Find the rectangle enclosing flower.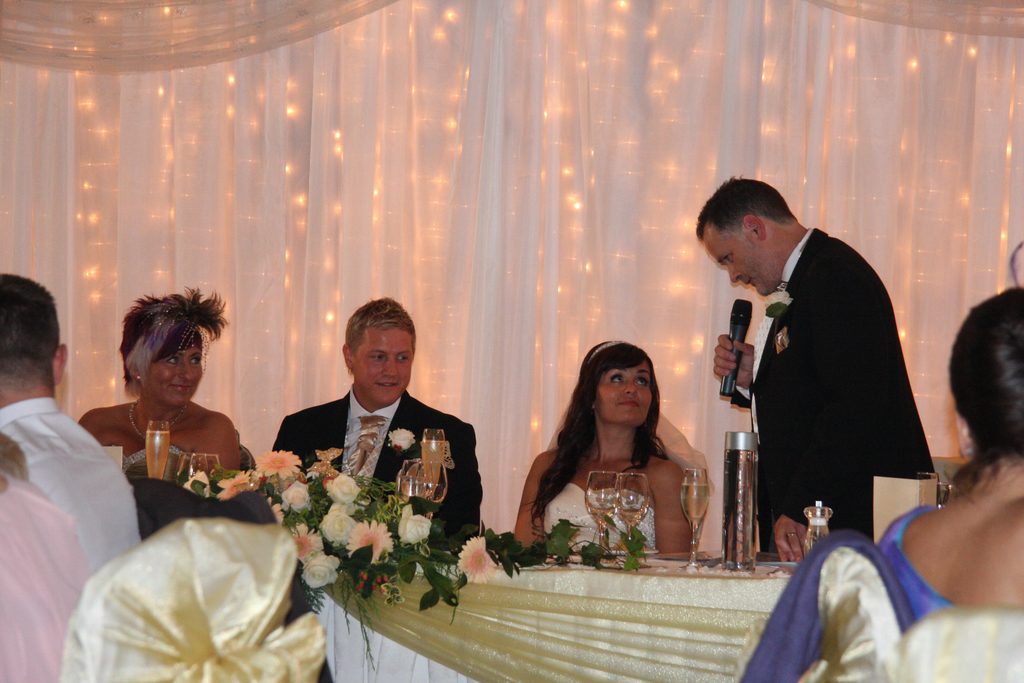
(x1=456, y1=536, x2=497, y2=582).
